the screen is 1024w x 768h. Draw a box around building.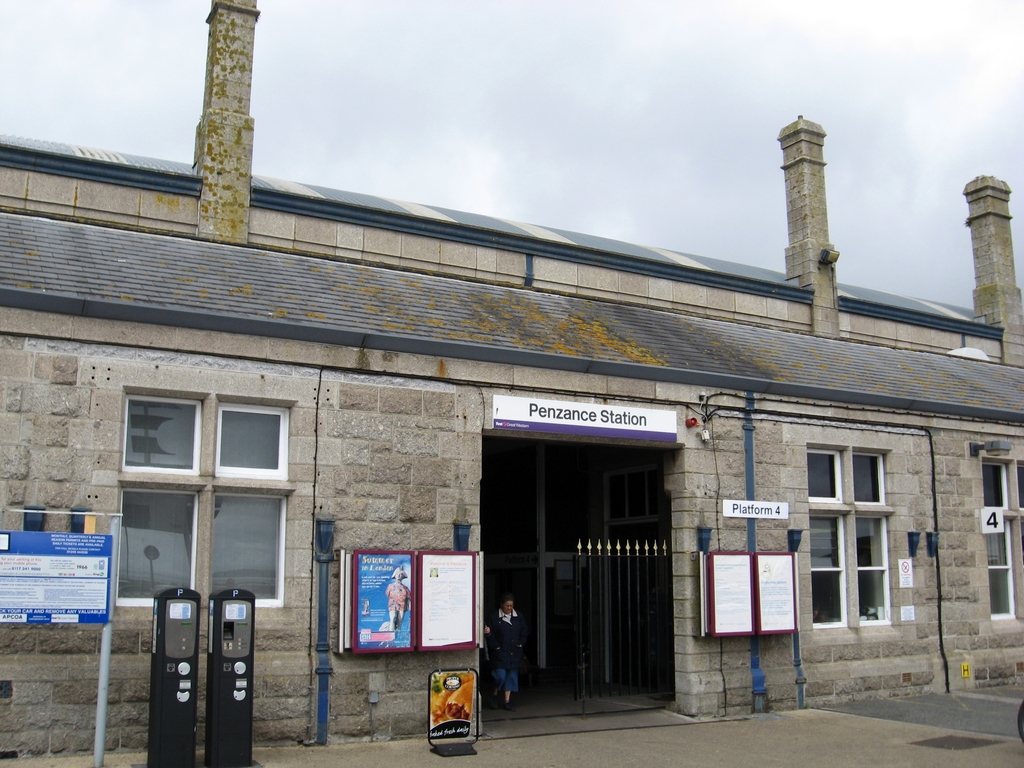
box=[0, 0, 1023, 757].
